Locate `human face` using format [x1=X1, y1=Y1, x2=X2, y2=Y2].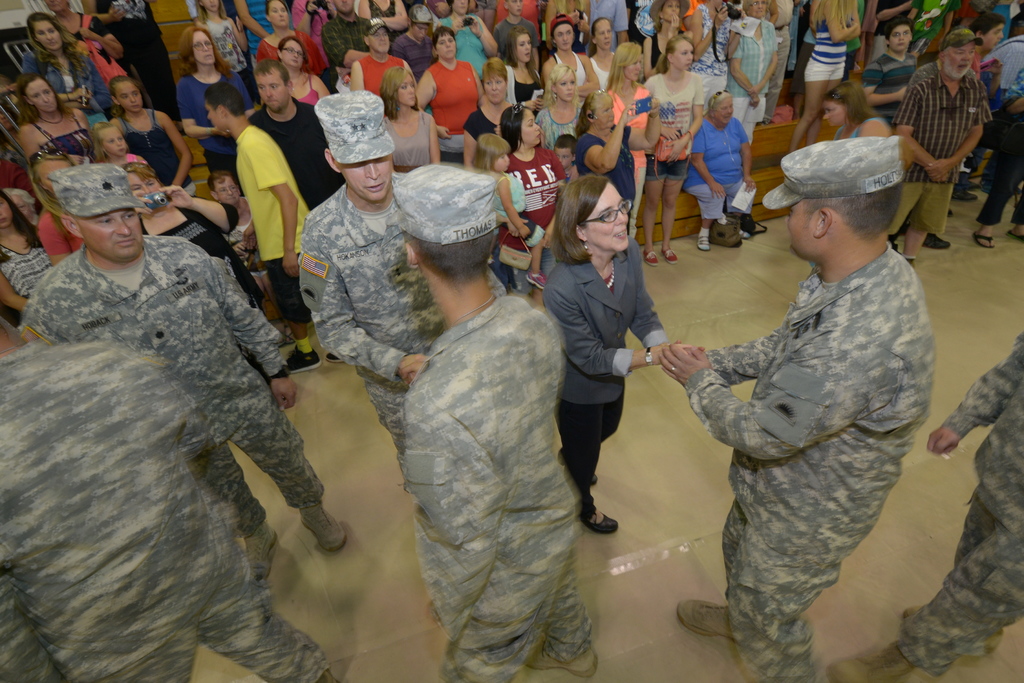
[x1=80, y1=204, x2=148, y2=258].
